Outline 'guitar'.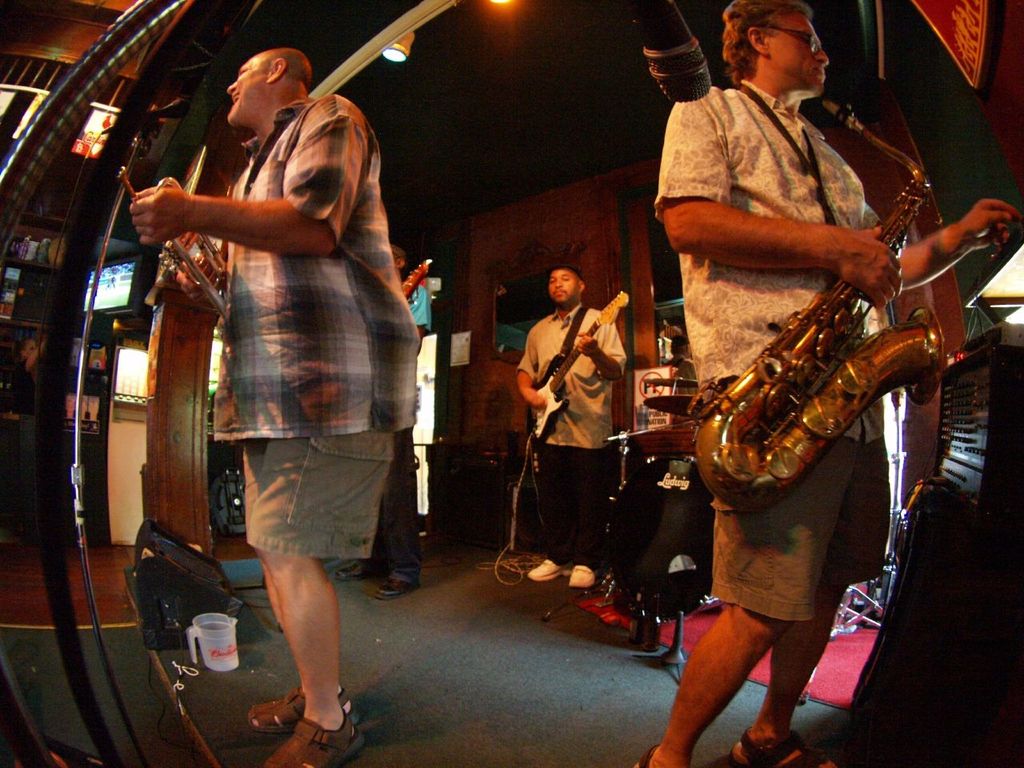
Outline: region(526, 290, 631, 436).
